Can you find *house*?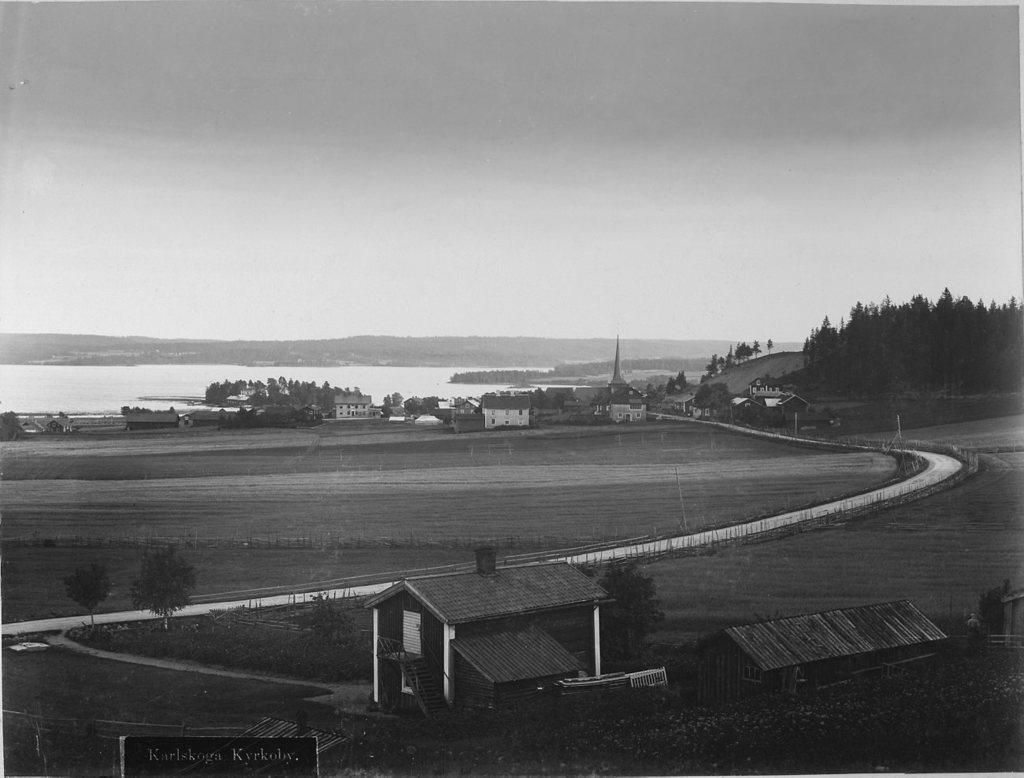
Yes, bounding box: bbox(329, 396, 371, 421).
